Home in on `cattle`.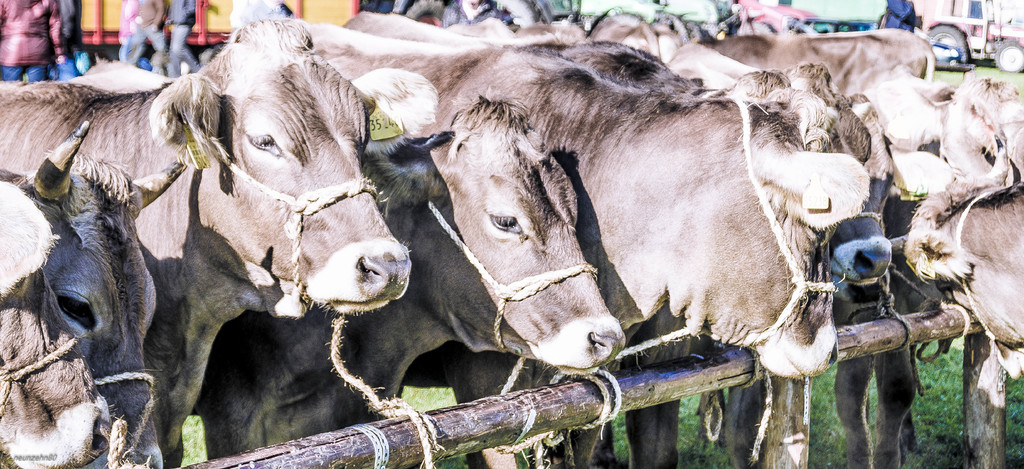
Homed in at select_region(0, 119, 188, 468).
